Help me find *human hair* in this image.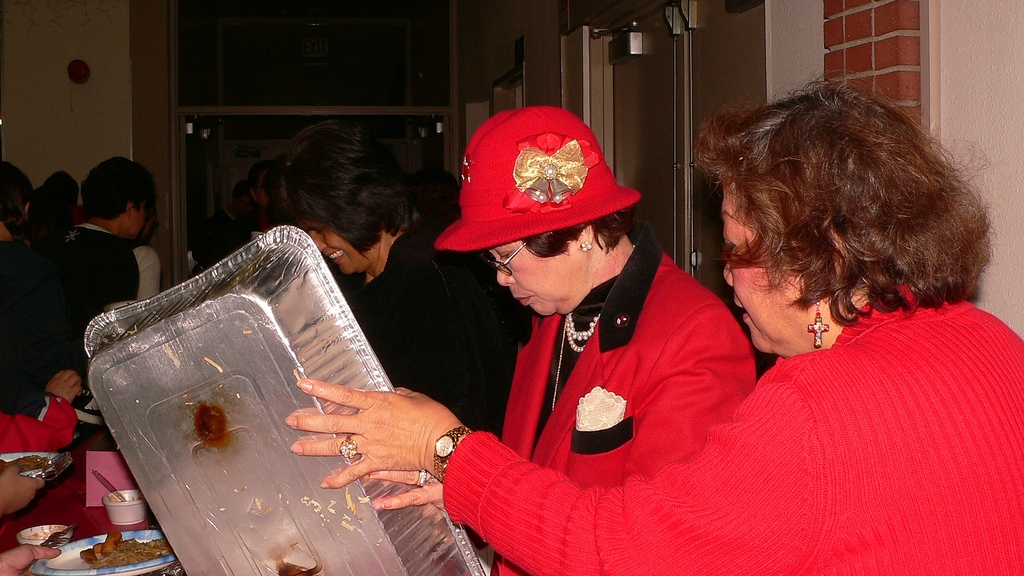
Found it: [left=245, top=163, right=278, bottom=186].
